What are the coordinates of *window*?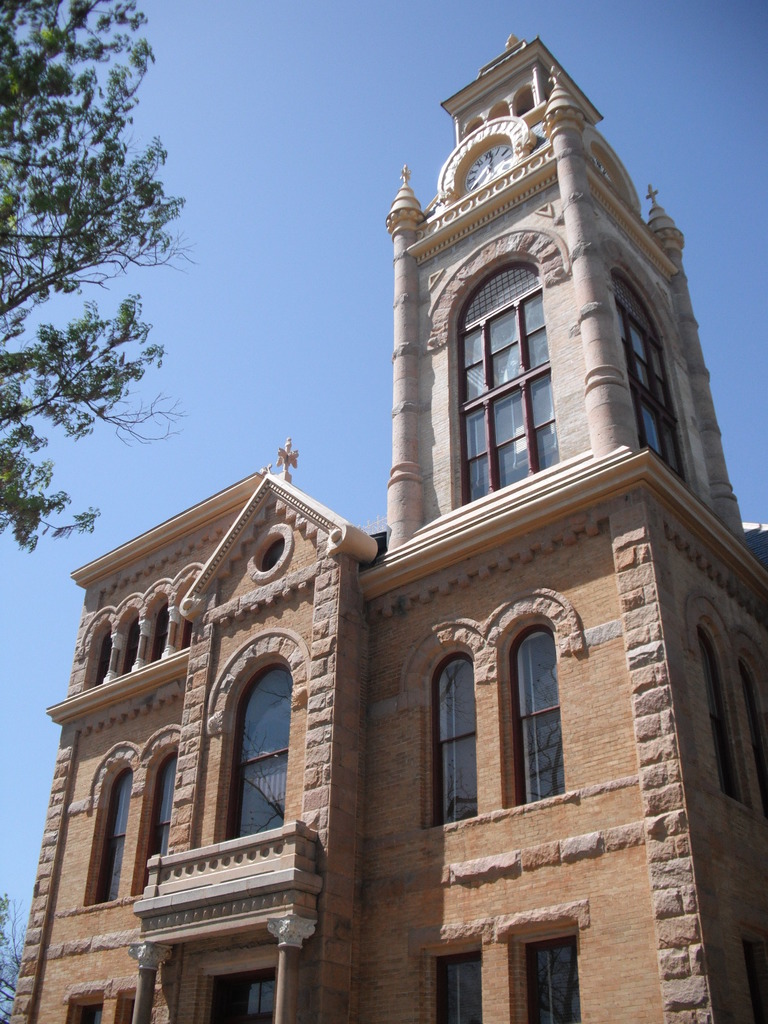
box(438, 956, 480, 1023).
